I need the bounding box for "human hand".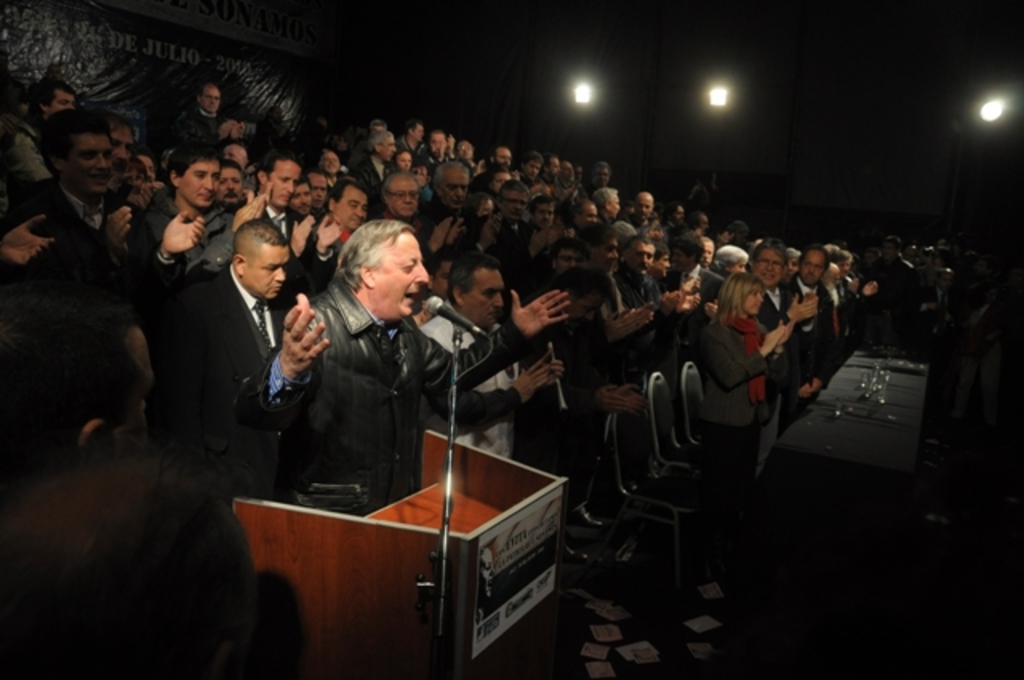
Here it is: region(510, 358, 549, 406).
